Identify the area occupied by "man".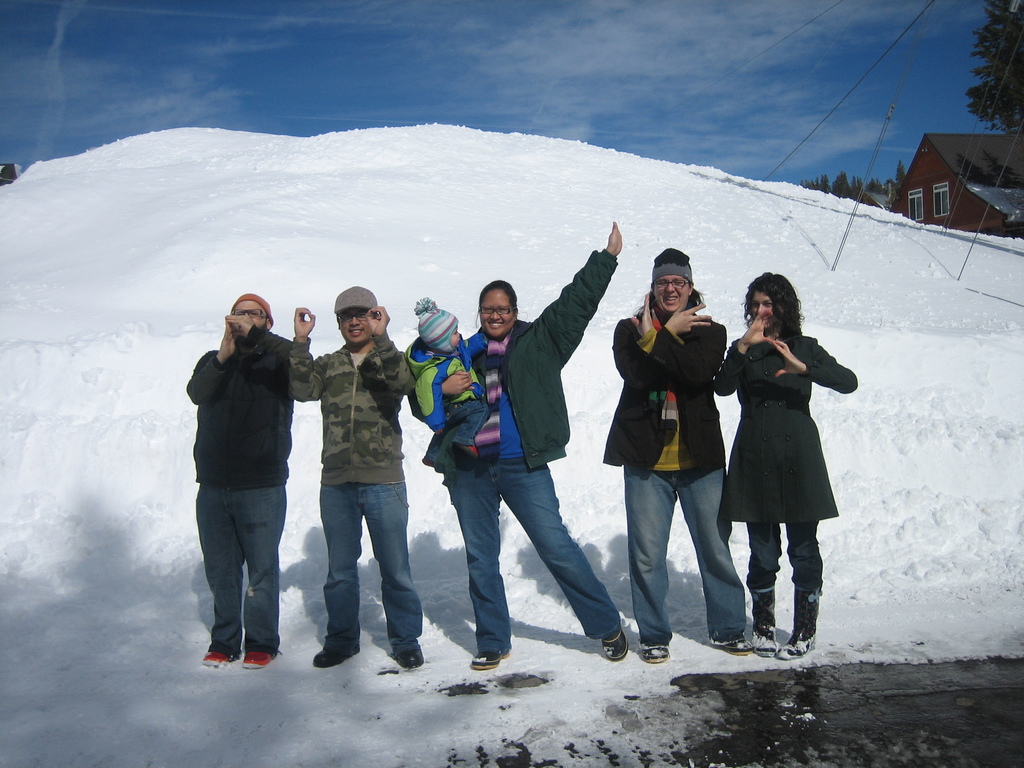
Area: x1=177, y1=293, x2=301, y2=674.
